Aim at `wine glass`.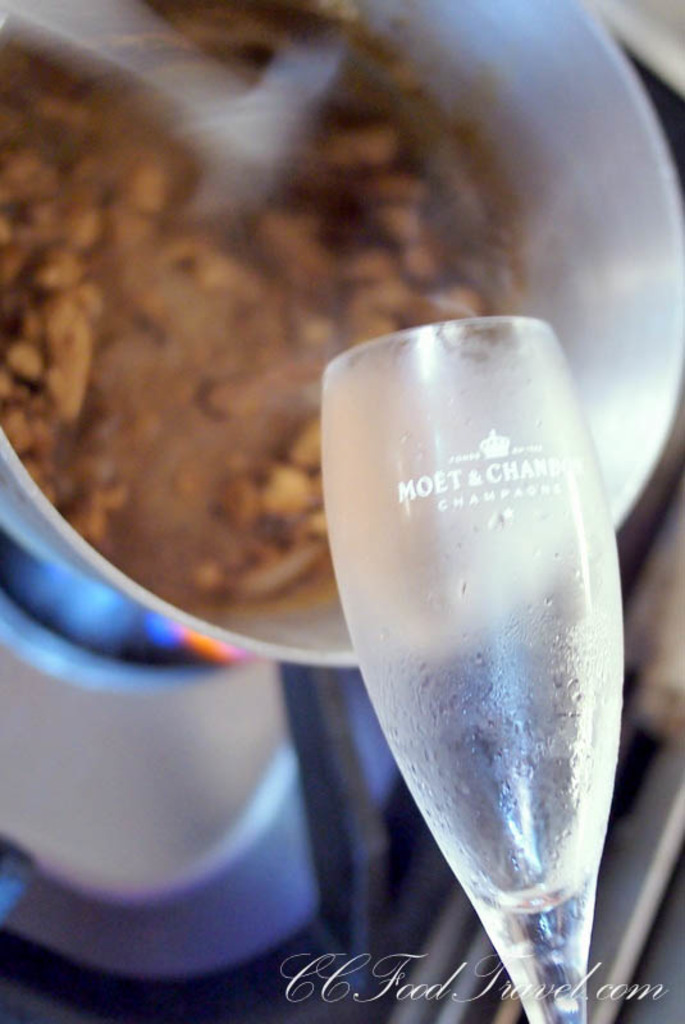
Aimed at [321, 320, 625, 1023].
